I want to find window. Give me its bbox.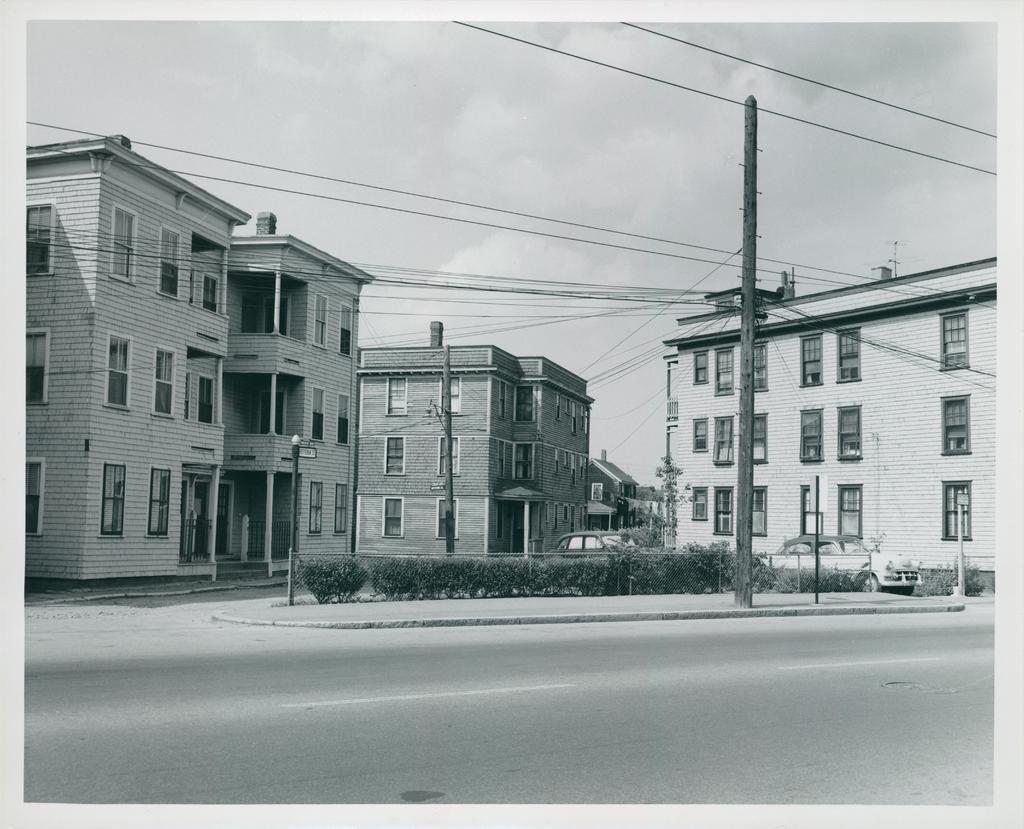
[544,504,548,525].
